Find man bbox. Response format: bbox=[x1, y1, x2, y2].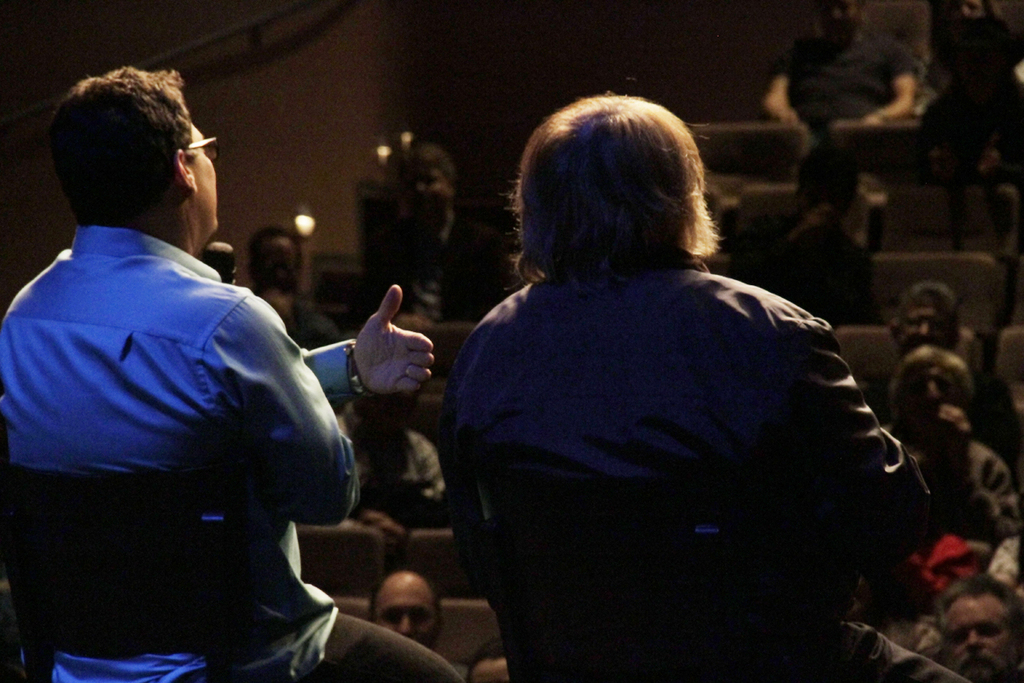
bbox=[323, 390, 446, 525].
